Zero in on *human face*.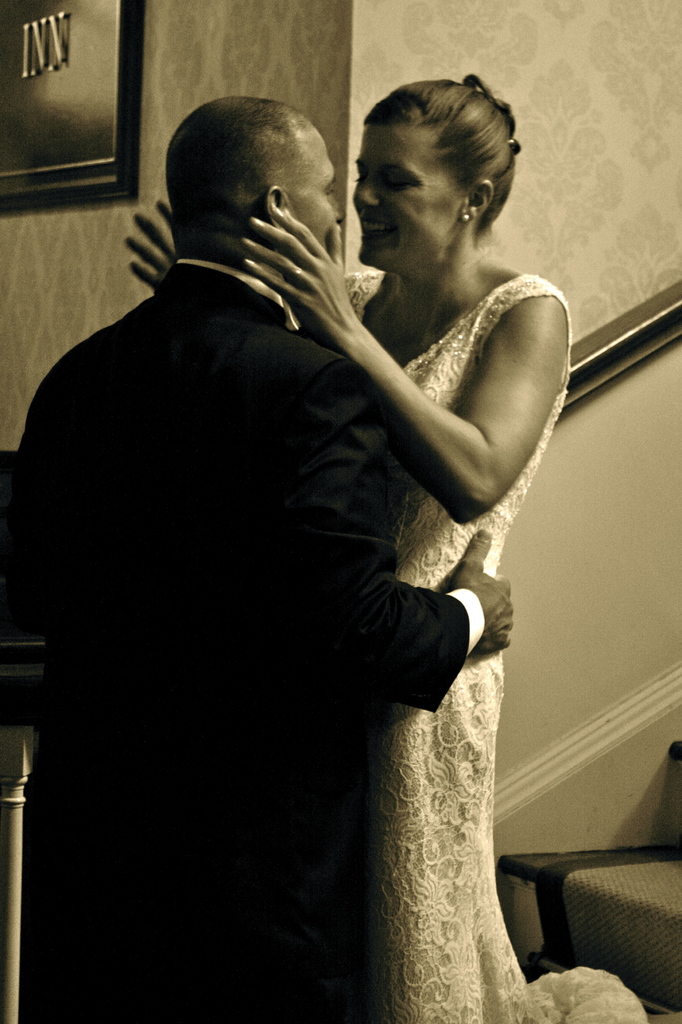
Zeroed in: select_region(354, 125, 466, 260).
